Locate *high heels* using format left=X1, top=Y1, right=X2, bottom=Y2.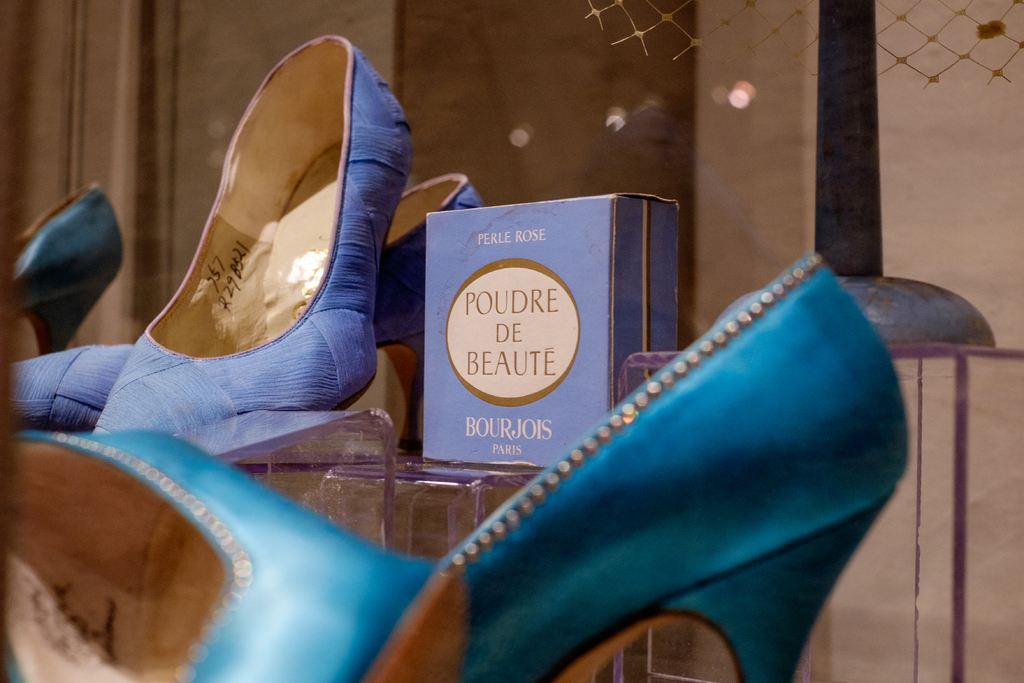
left=93, top=34, right=416, bottom=458.
